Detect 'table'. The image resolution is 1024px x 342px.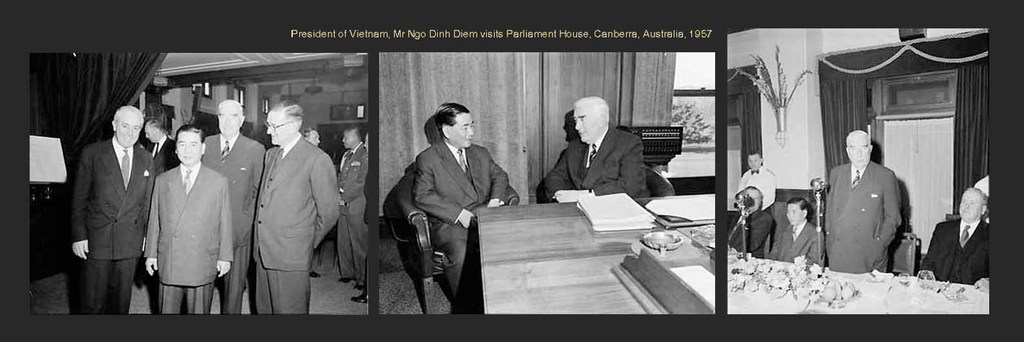
480/190/715/315.
